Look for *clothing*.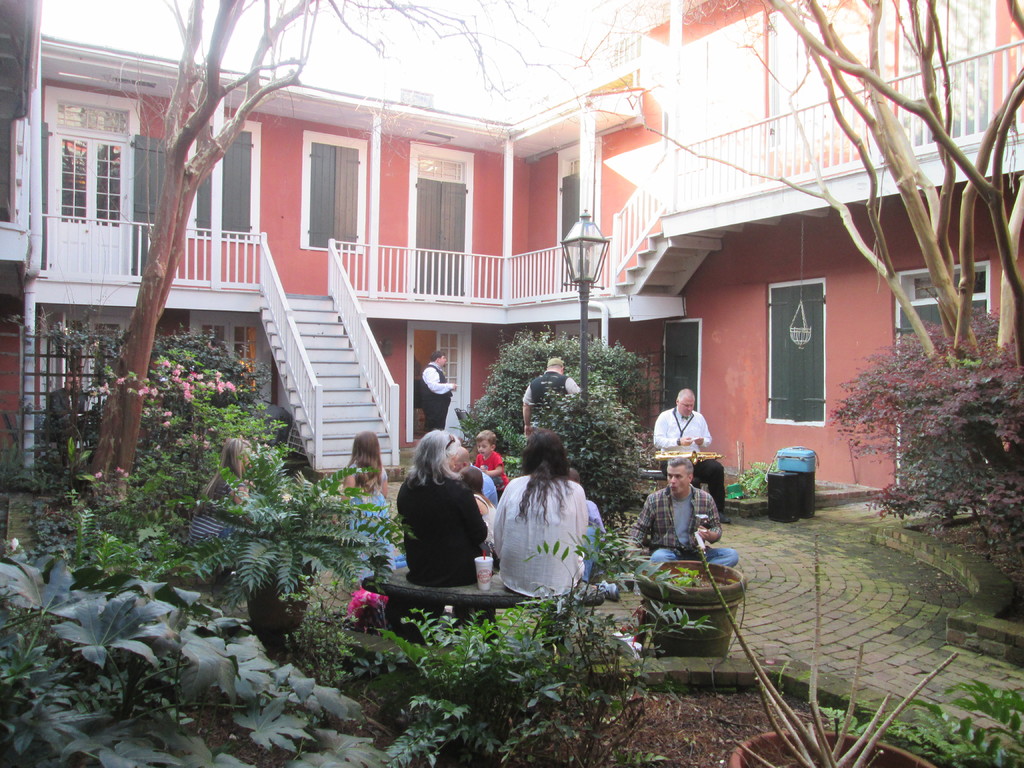
Found: detection(344, 460, 394, 566).
